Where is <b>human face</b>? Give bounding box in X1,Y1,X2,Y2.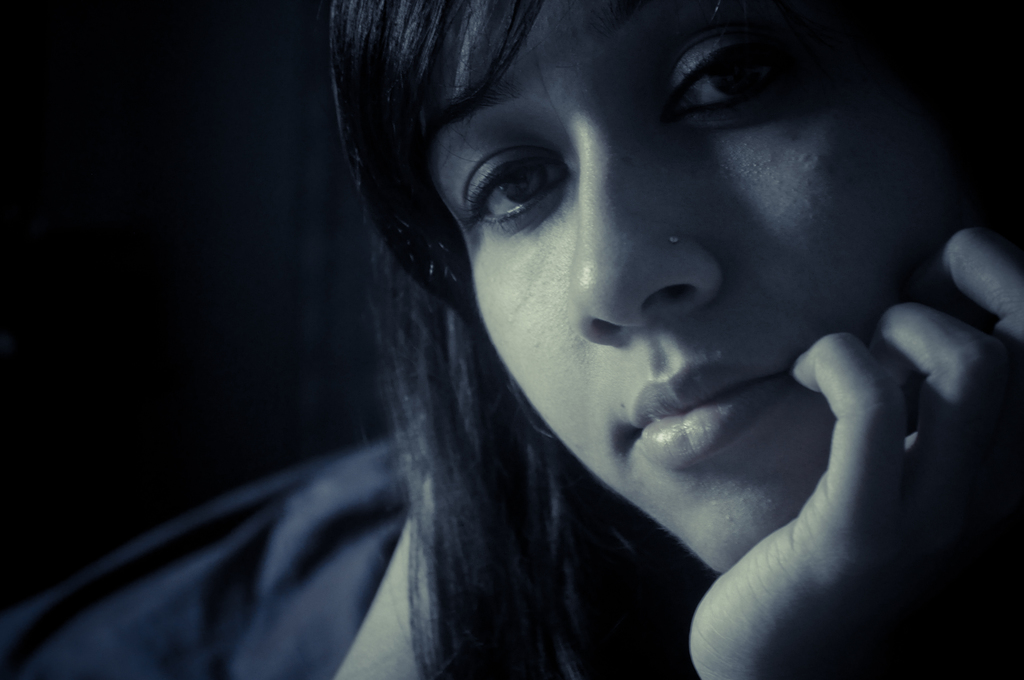
421,3,1002,573.
